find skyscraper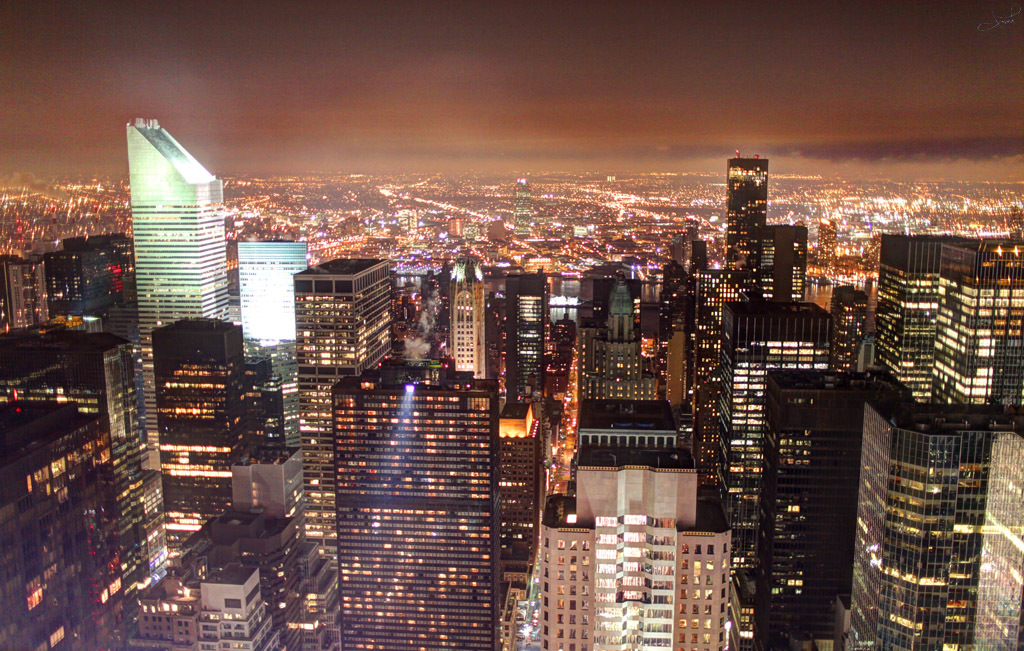
box(227, 235, 306, 364)
